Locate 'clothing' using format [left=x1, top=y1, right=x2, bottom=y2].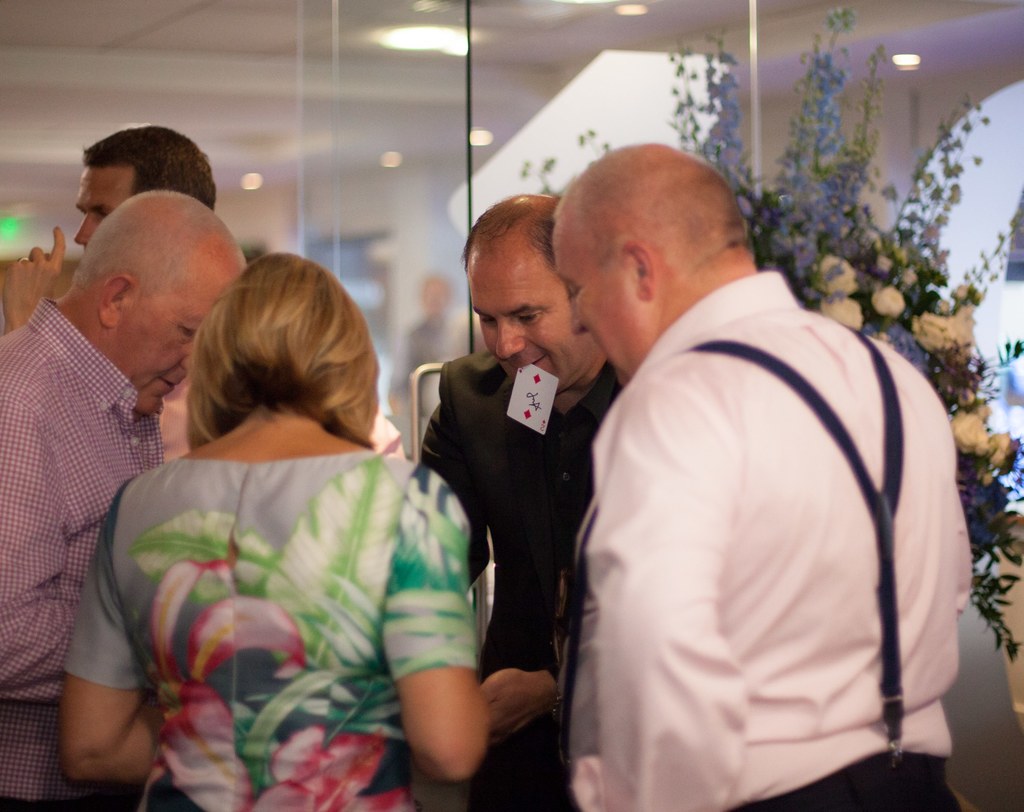
[left=409, top=371, right=599, bottom=811].
